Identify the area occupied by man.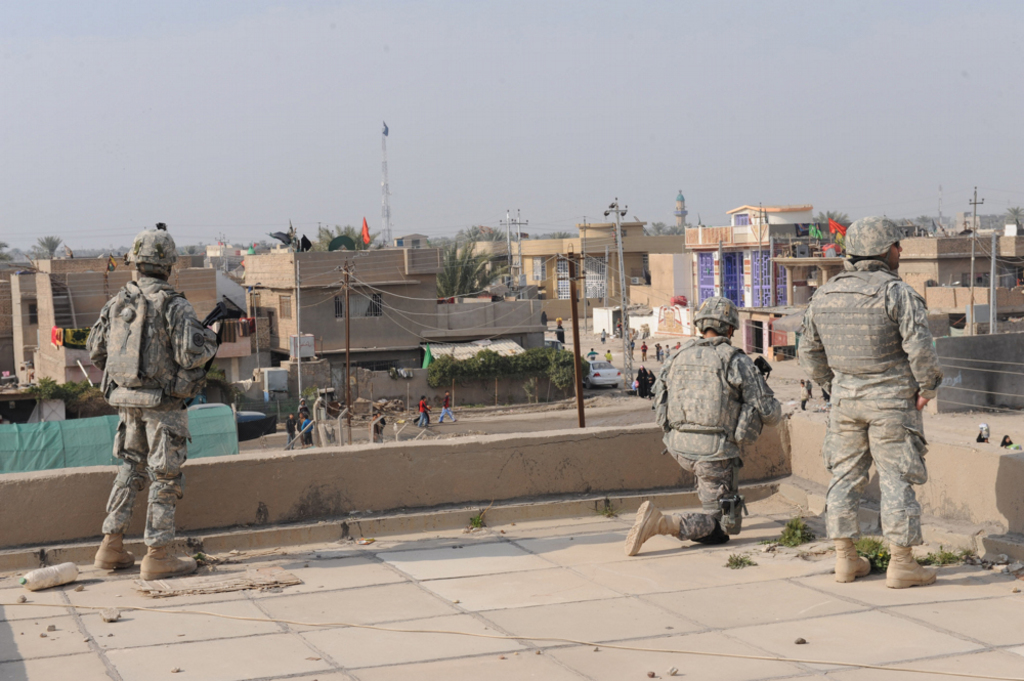
Area: [left=438, top=389, right=458, bottom=425].
